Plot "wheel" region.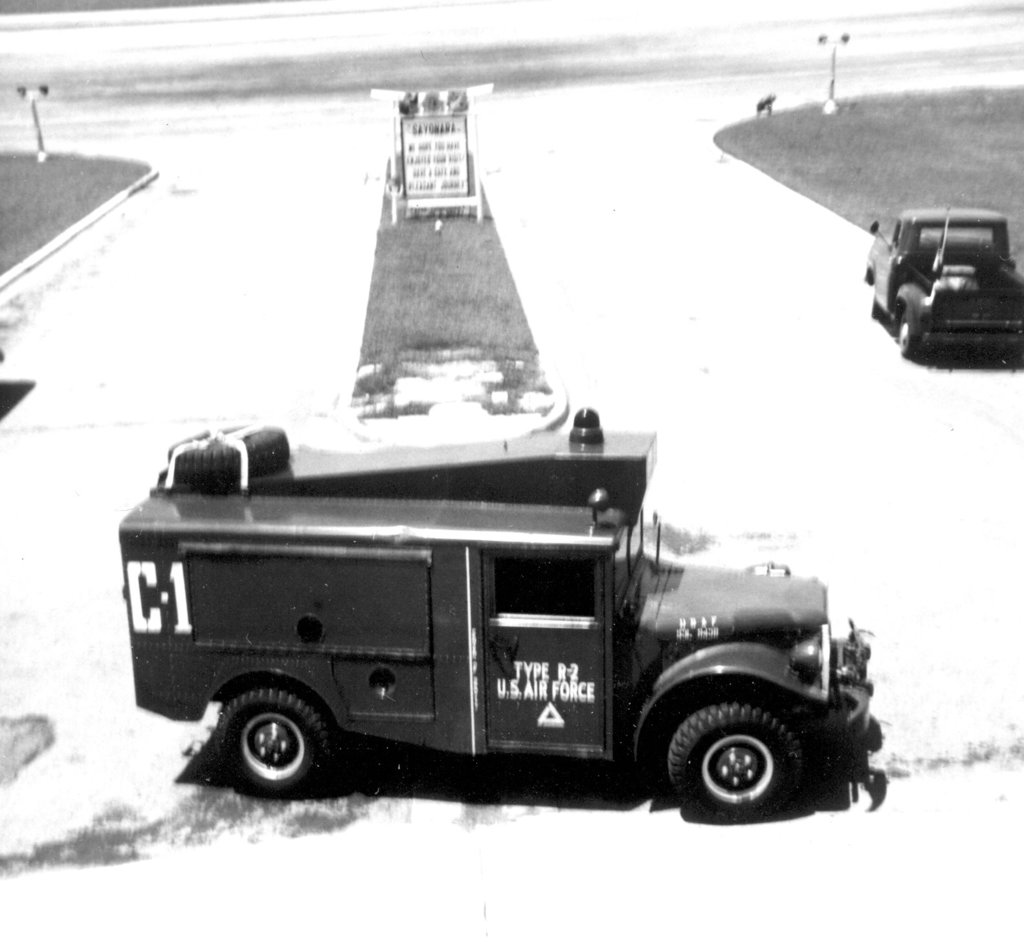
Plotted at box=[671, 694, 803, 822].
